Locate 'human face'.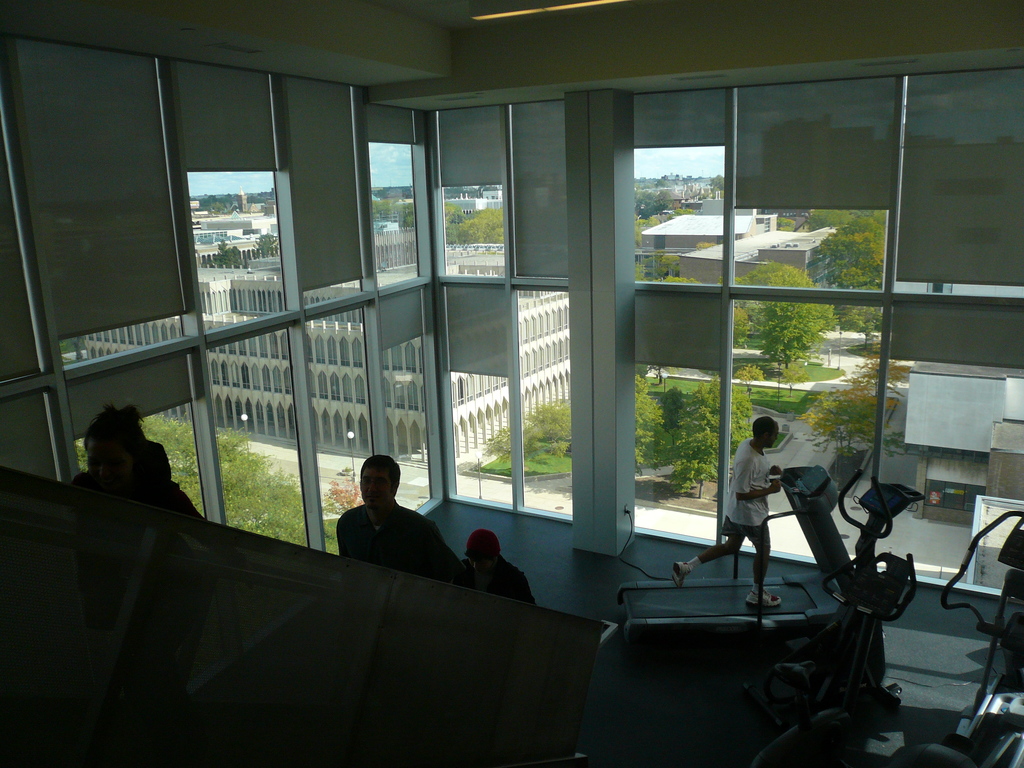
Bounding box: (765, 420, 780, 456).
